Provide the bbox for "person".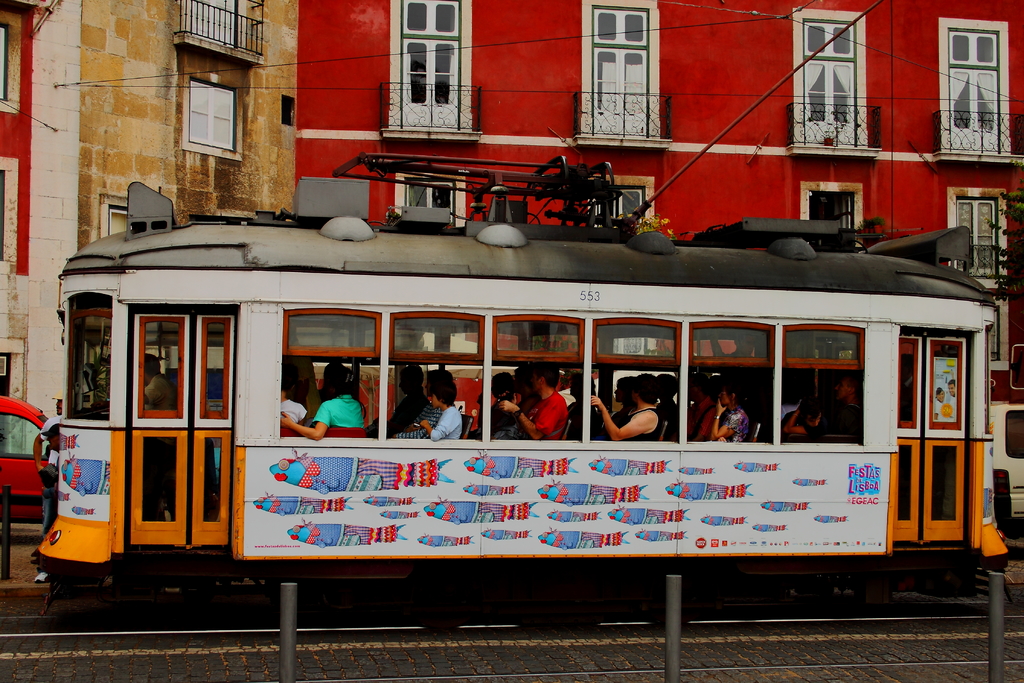
box=[386, 365, 429, 434].
